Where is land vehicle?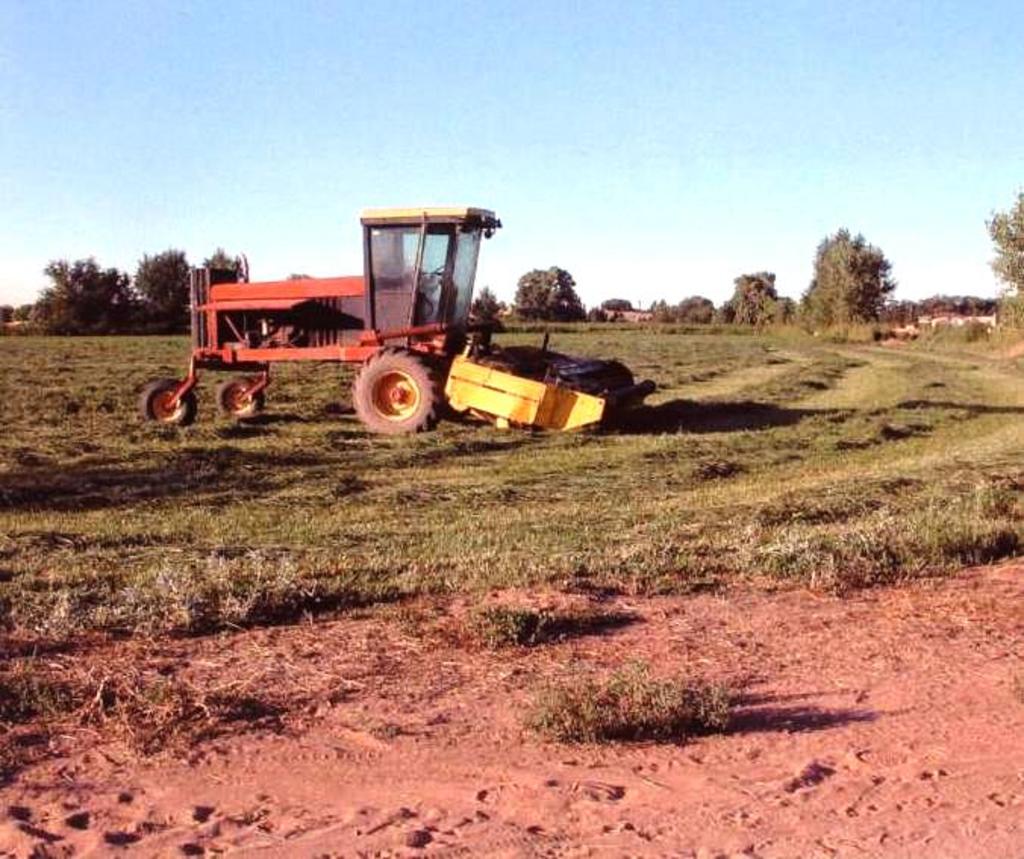
select_region(194, 220, 627, 442).
